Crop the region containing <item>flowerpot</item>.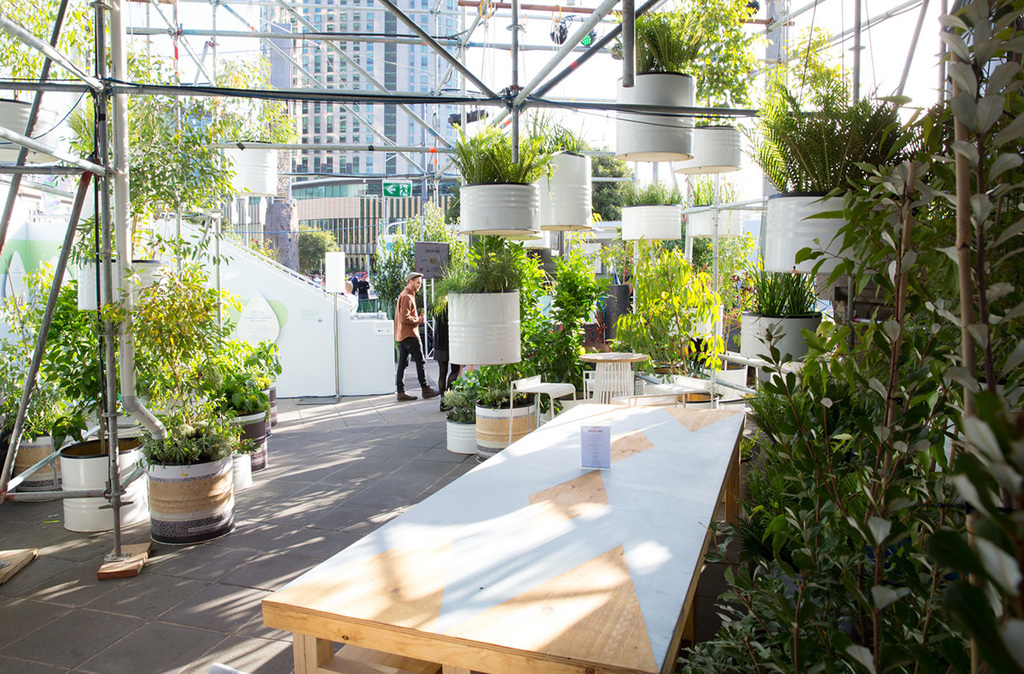
Crop region: 222,140,278,200.
